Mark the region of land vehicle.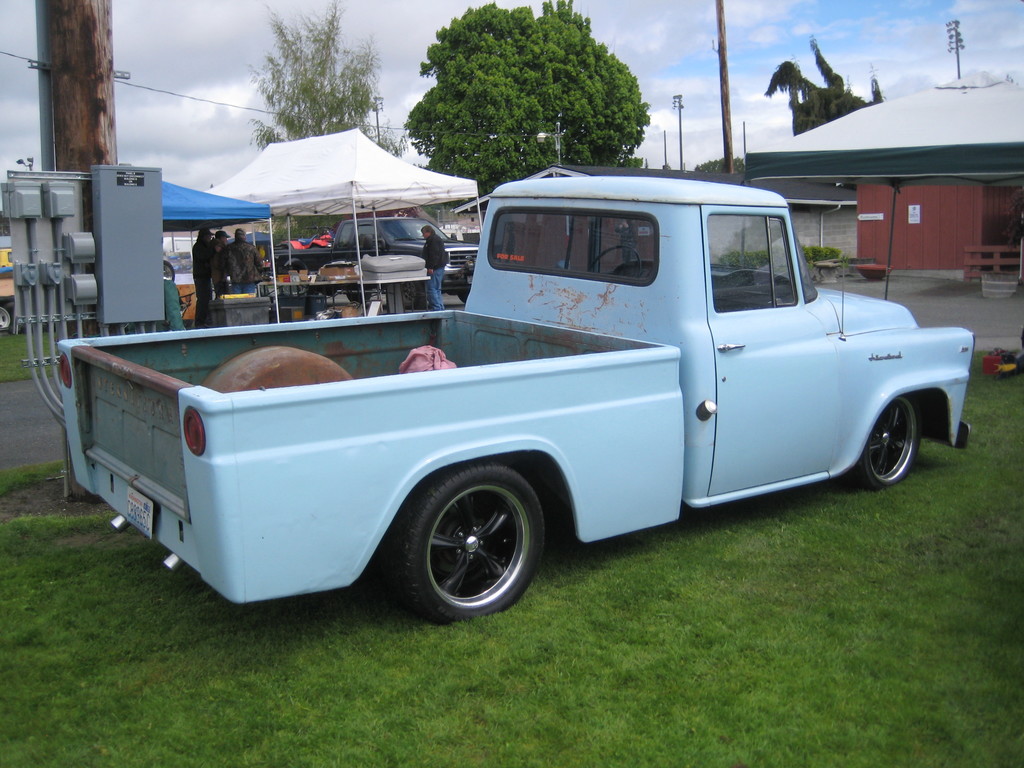
Region: detection(163, 237, 200, 257).
